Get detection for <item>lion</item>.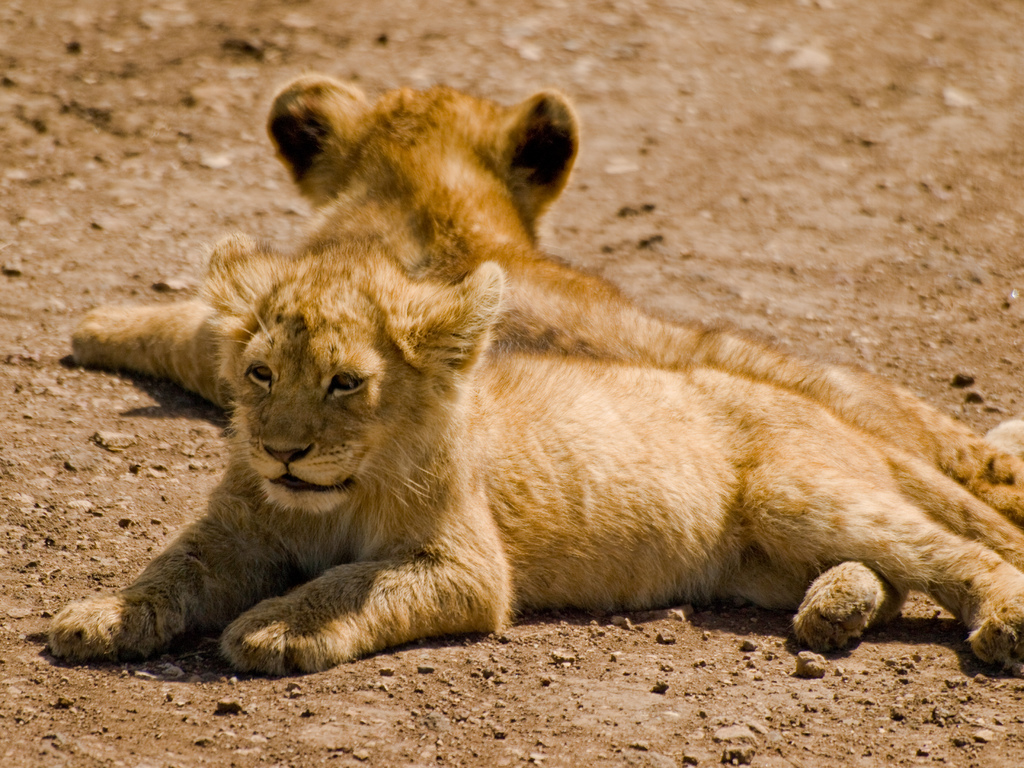
Detection: [68,73,1023,522].
